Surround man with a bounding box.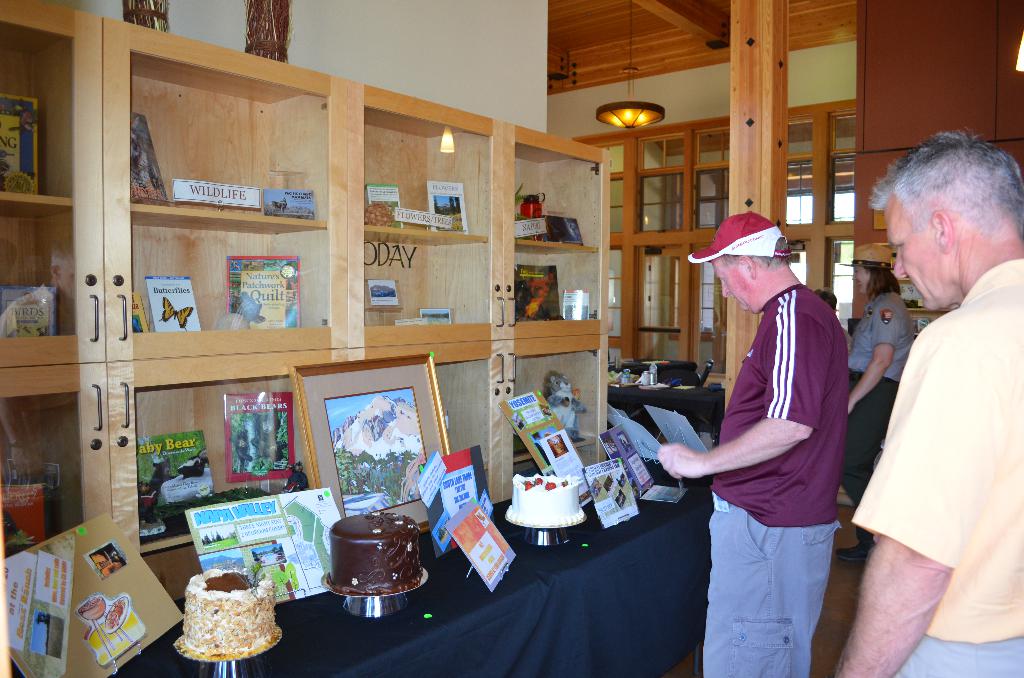
x1=655 y1=204 x2=844 y2=677.
